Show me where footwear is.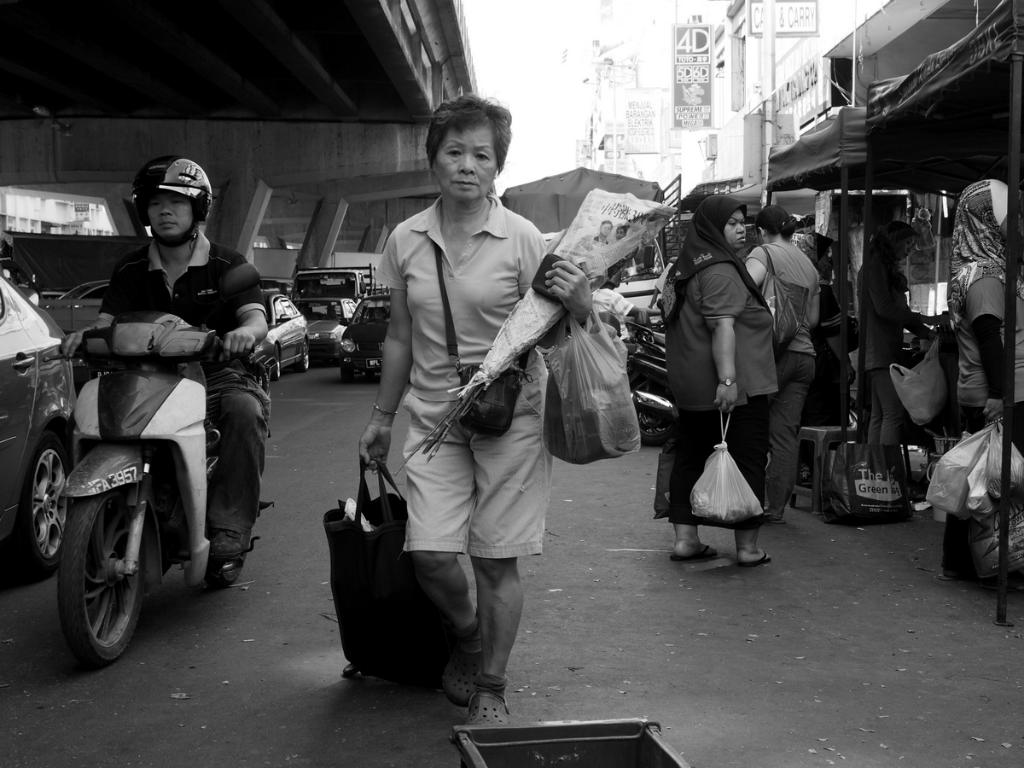
footwear is at [664, 542, 717, 561].
